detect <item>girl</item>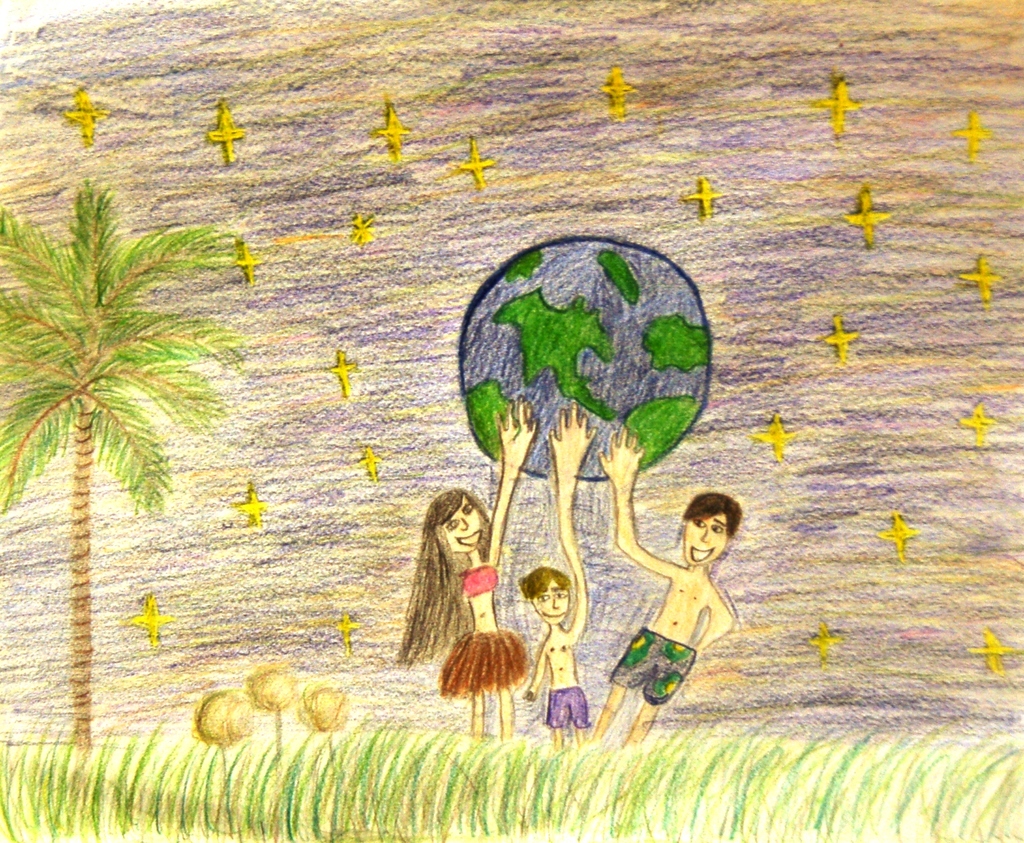
(394, 399, 537, 743)
